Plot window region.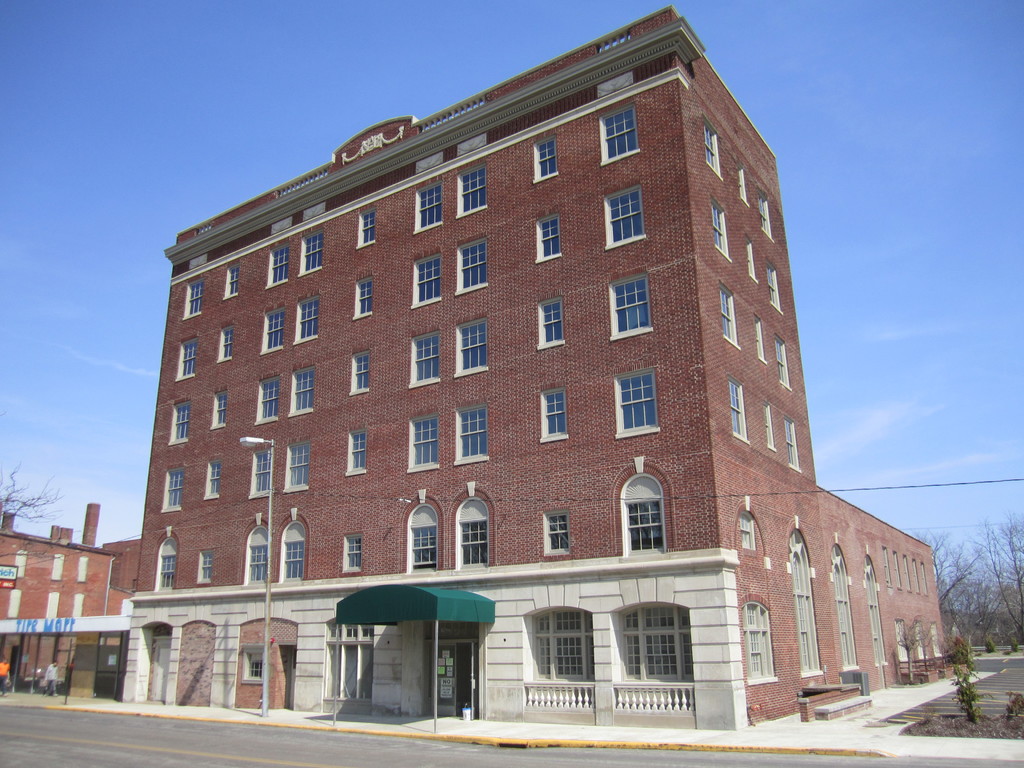
Plotted at l=340, t=531, r=360, b=566.
